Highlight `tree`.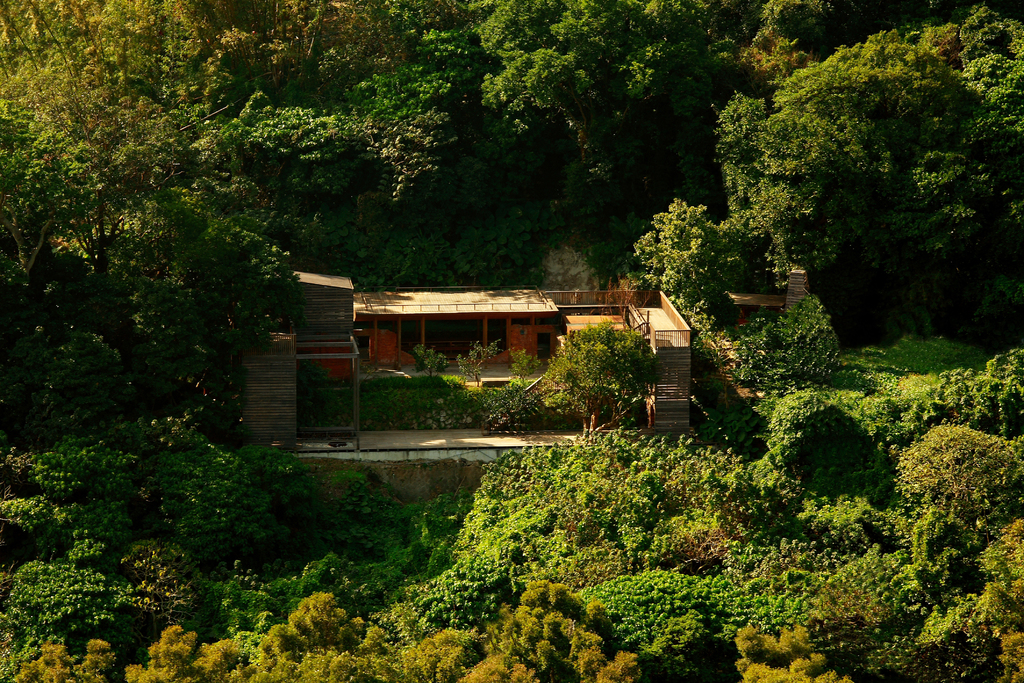
Highlighted region: {"left": 102, "top": 536, "right": 200, "bottom": 630}.
